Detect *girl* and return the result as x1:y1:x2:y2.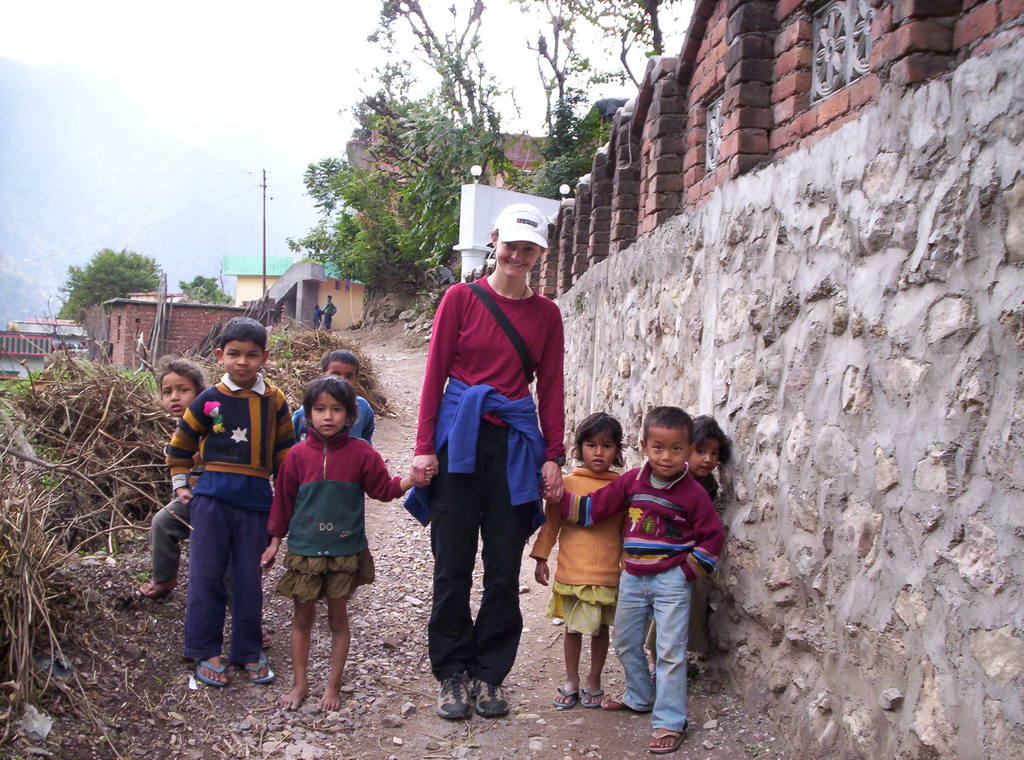
254:380:438:709.
